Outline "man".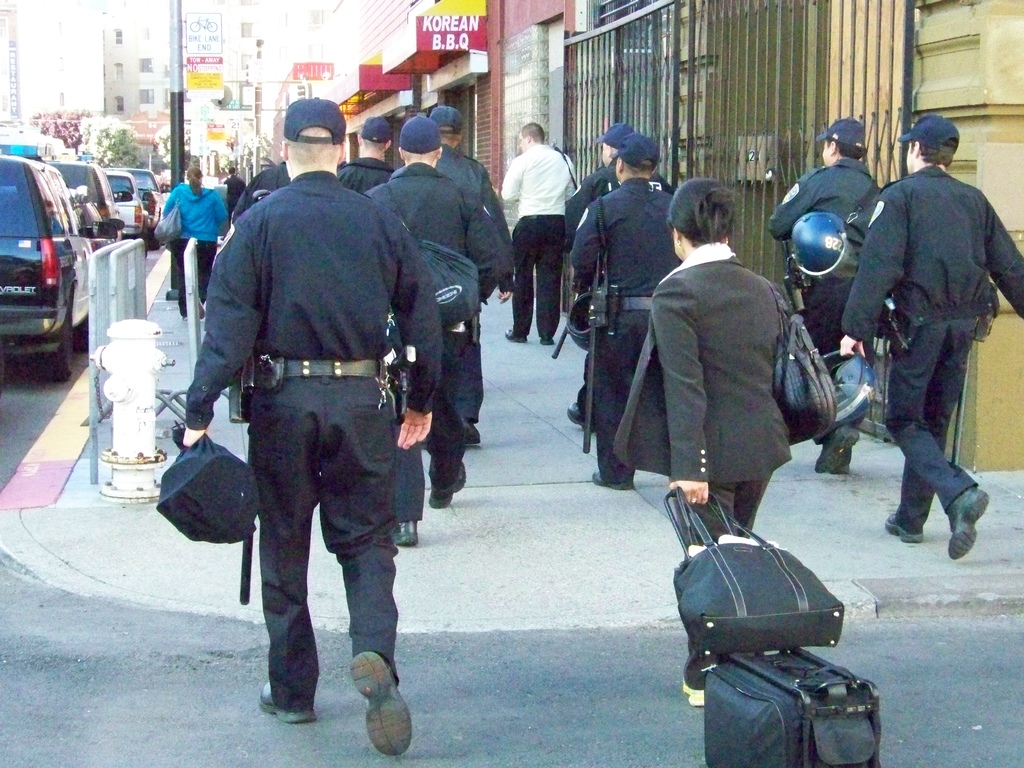
Outline: (left=177, top=93, right=441, bottom=756).
